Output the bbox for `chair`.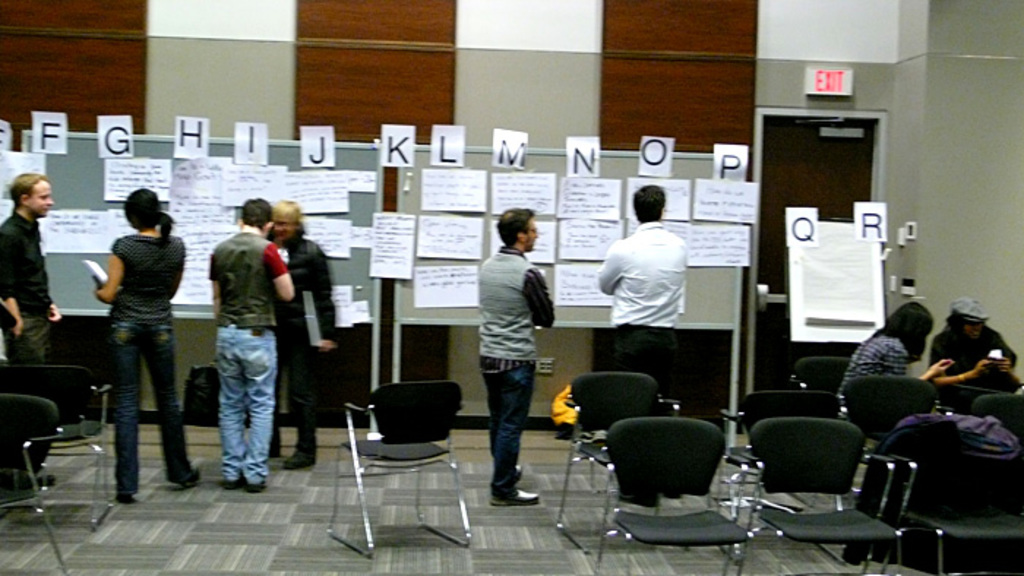
x1=720, y1=415, x2=900, y2=575.
